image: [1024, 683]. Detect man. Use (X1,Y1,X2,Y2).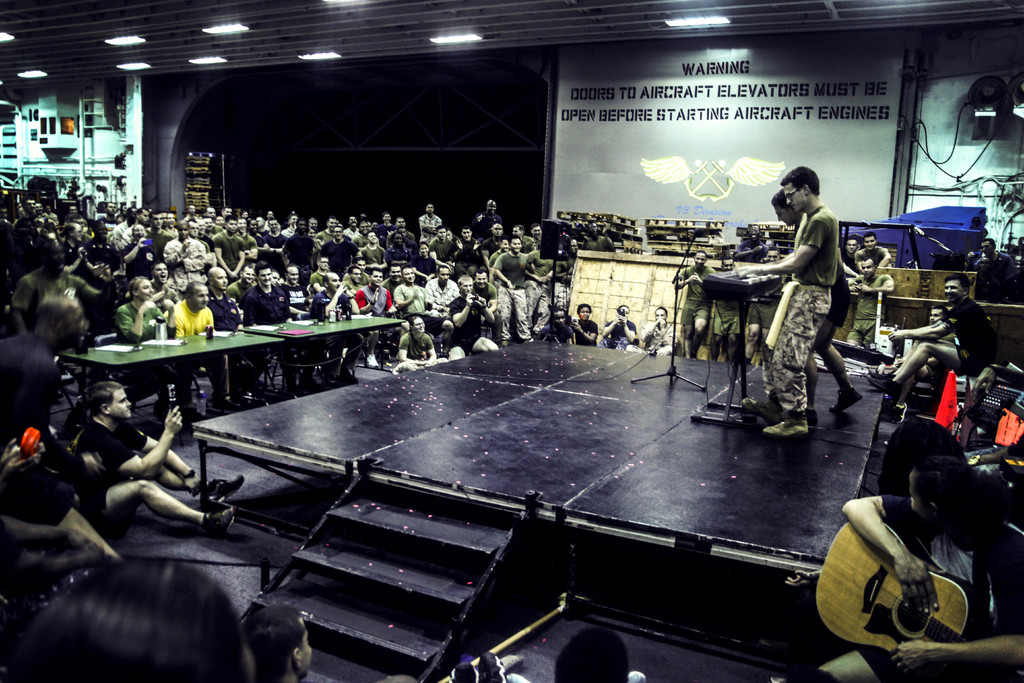
(664,250,719,360).
